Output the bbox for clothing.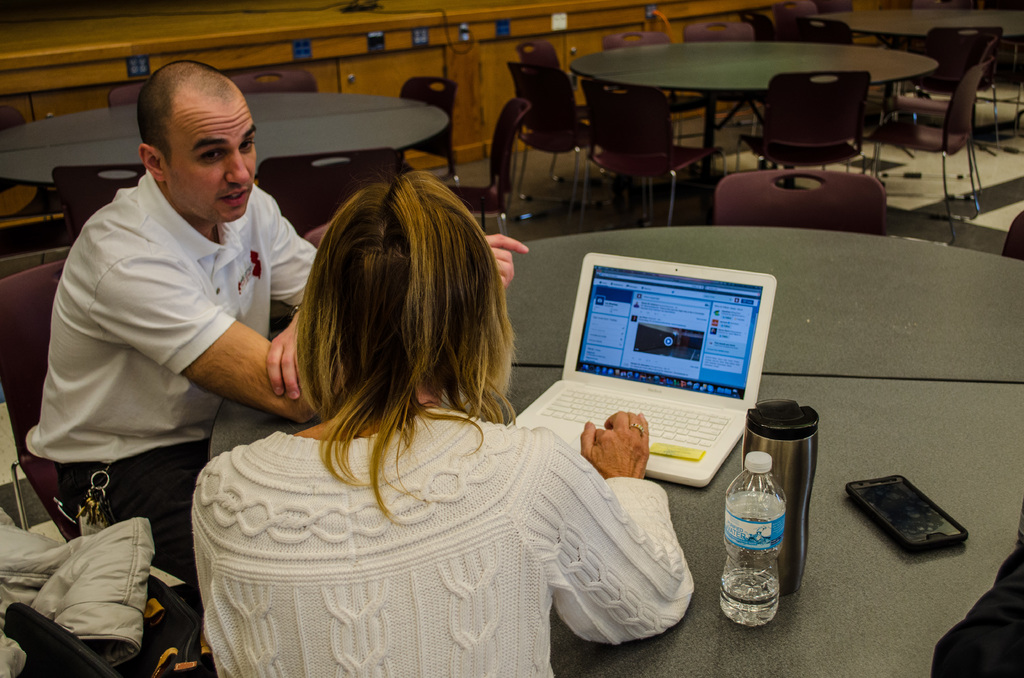
pyautogui.locateOnScreen(60, 448, 205, 640).
